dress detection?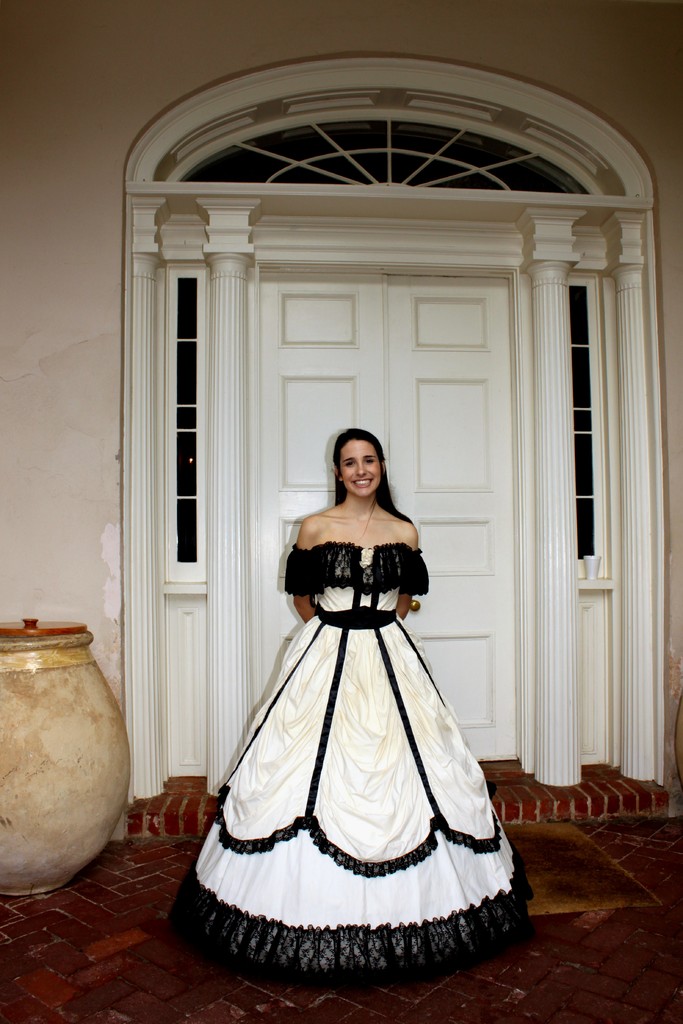
{"left": 169, "top": 541, "right": 527, "bottom": 975}
